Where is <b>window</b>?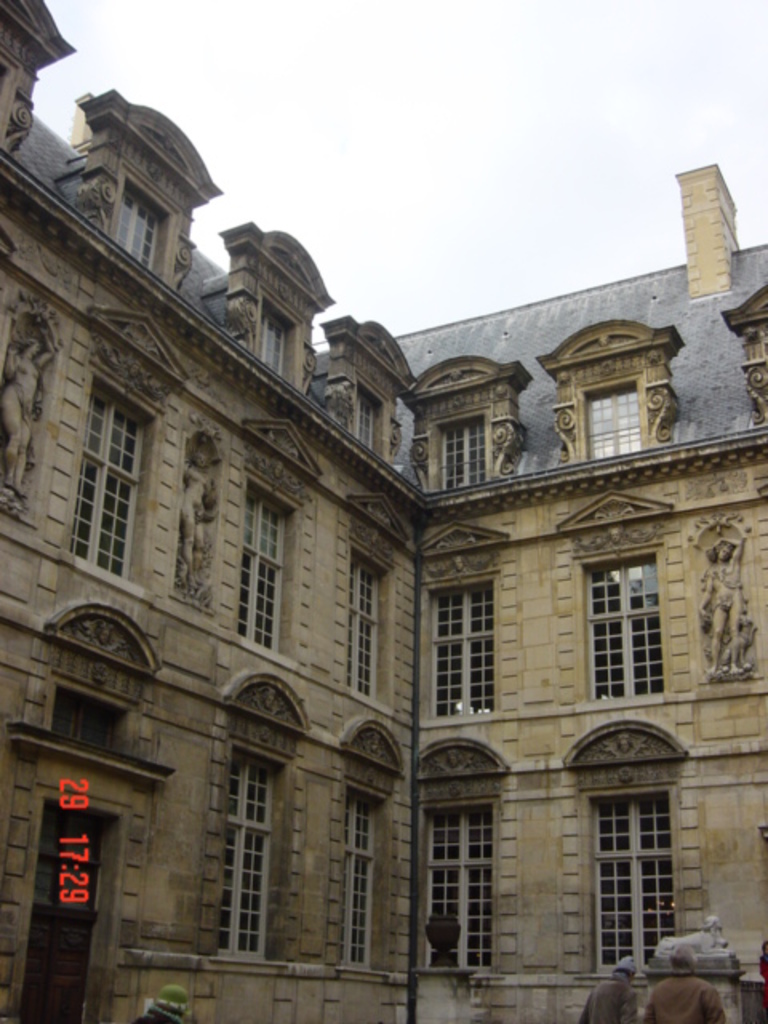
112, 194, 158, 262.
